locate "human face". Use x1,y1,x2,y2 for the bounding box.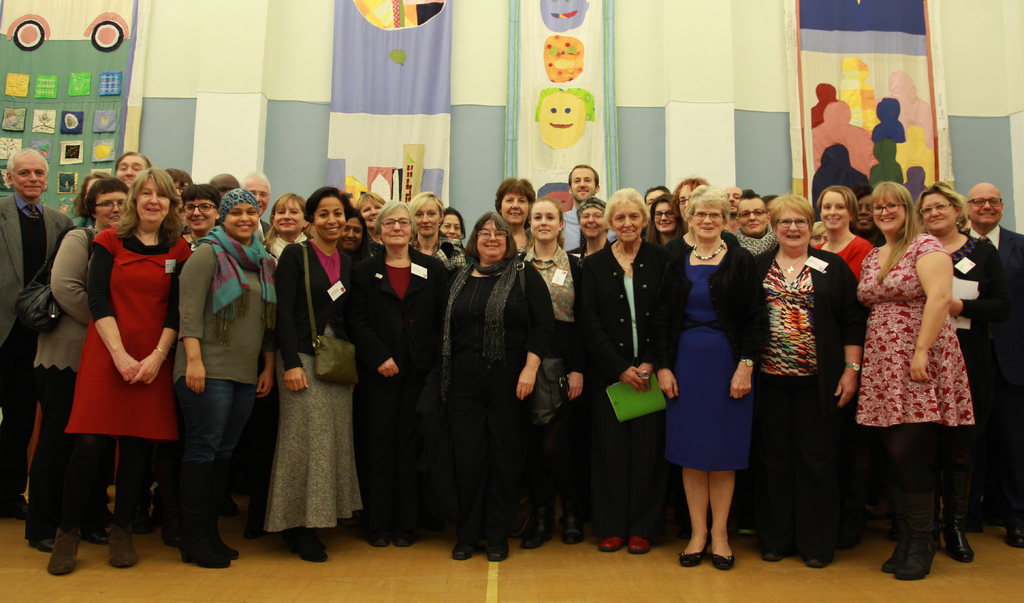
273,205,307,233.
